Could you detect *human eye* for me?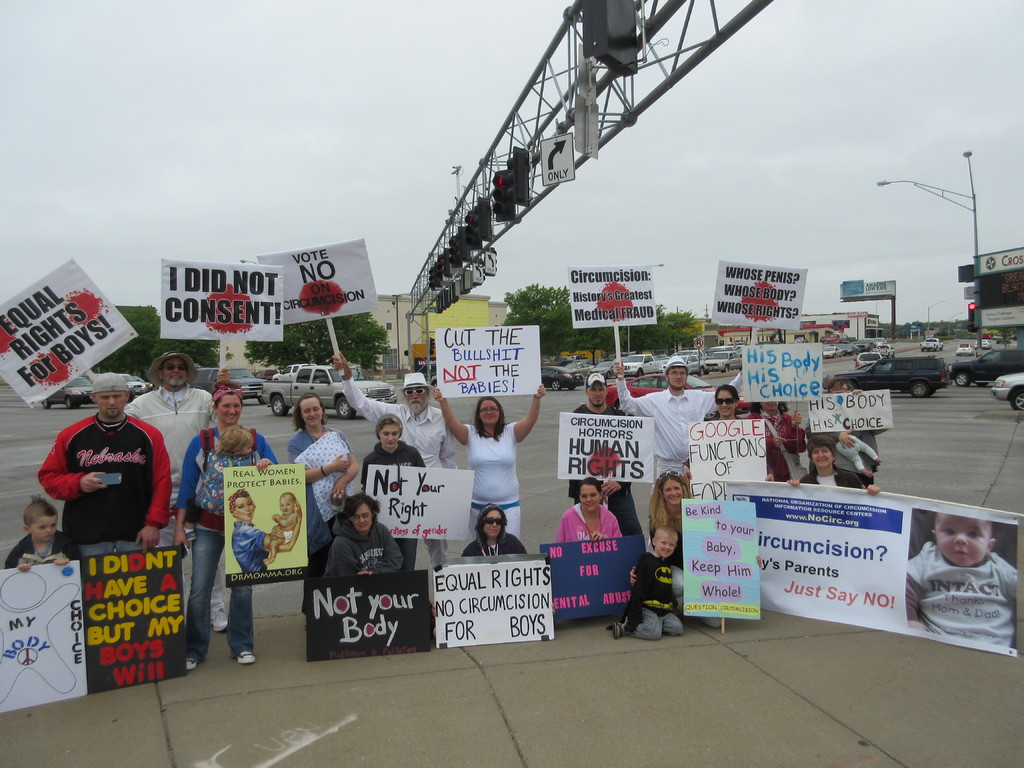
Detection result: (657,538,669,543).
